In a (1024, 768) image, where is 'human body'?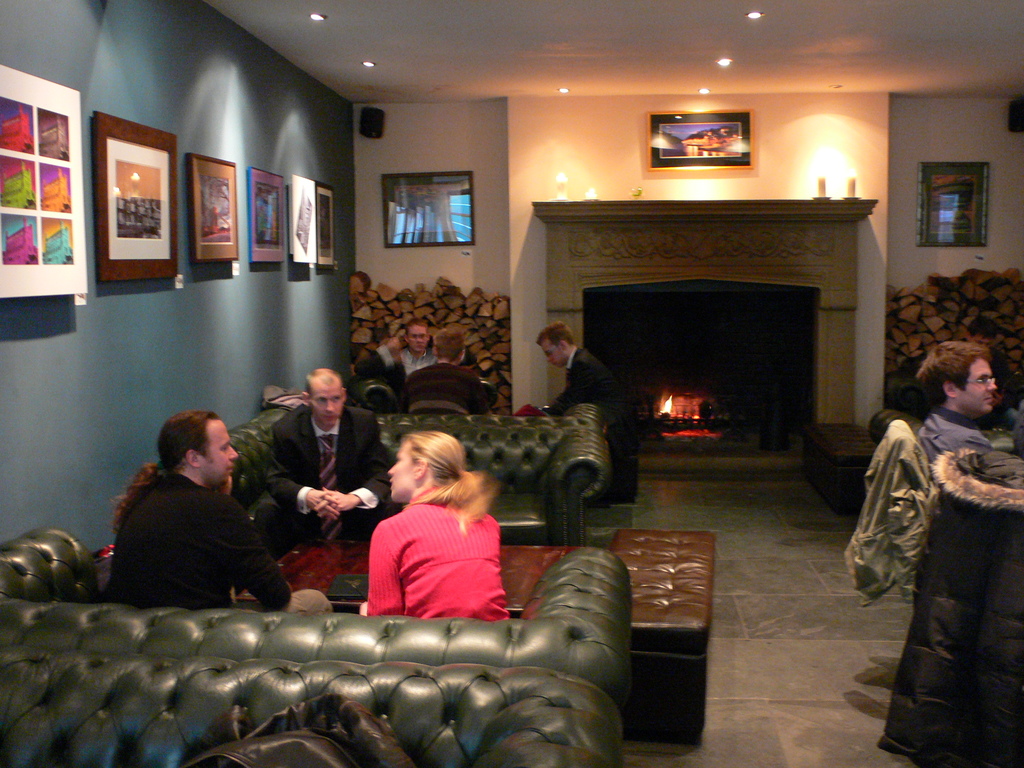
detection(532, 319, 639, 452).
